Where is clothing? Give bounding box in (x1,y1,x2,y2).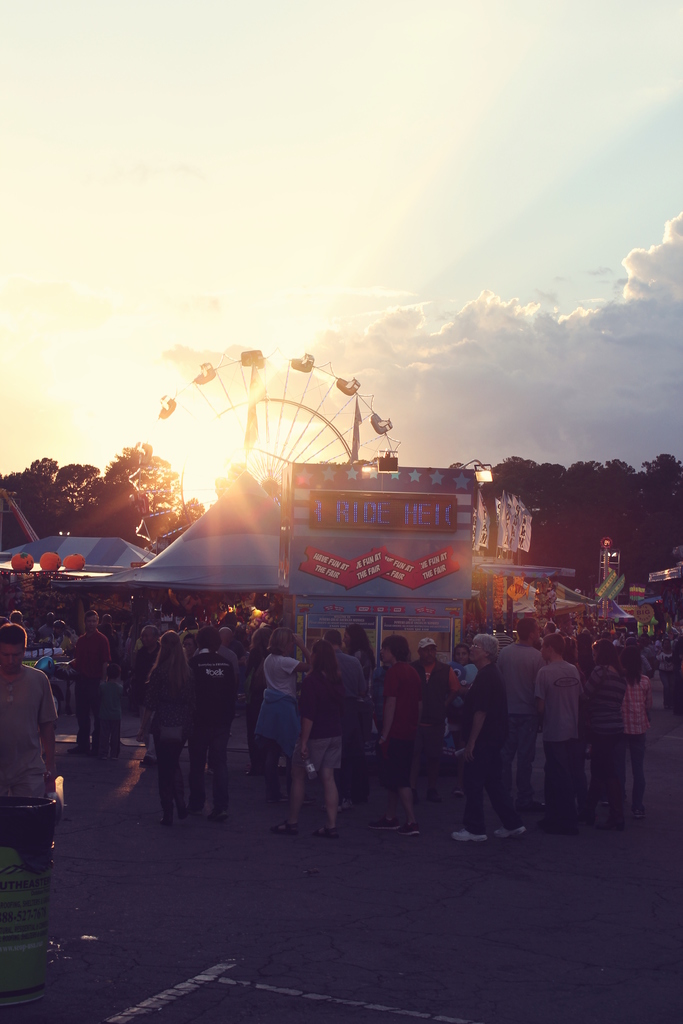
(73,630,111,744).
